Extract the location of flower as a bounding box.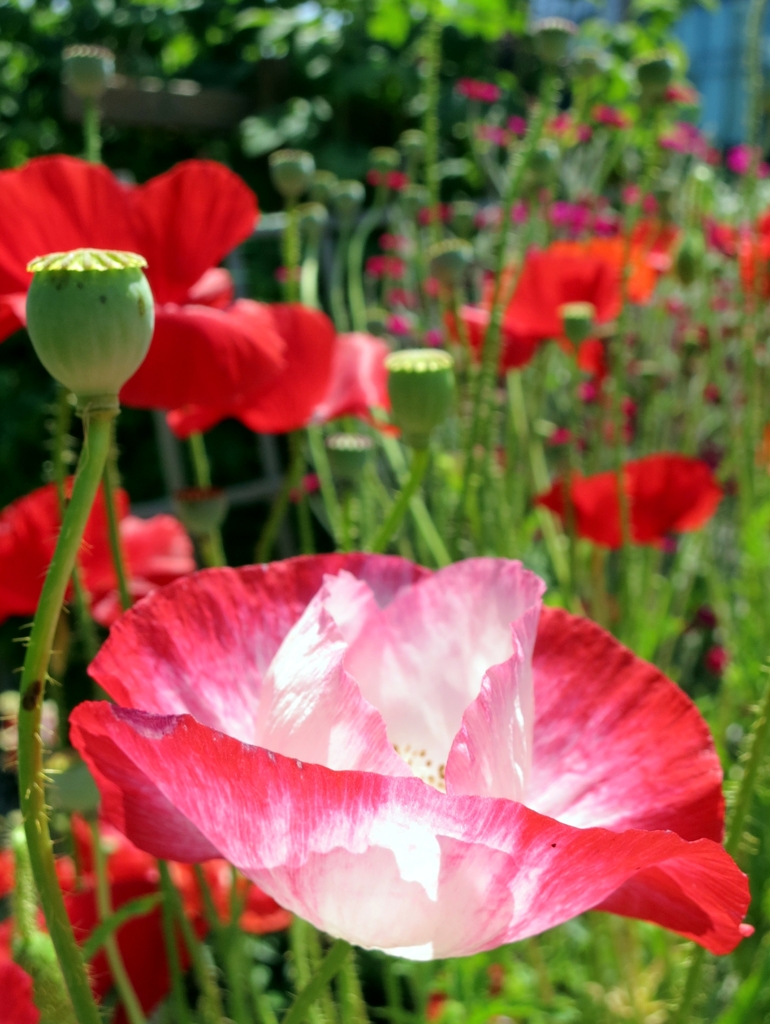
692 205 769 266.
